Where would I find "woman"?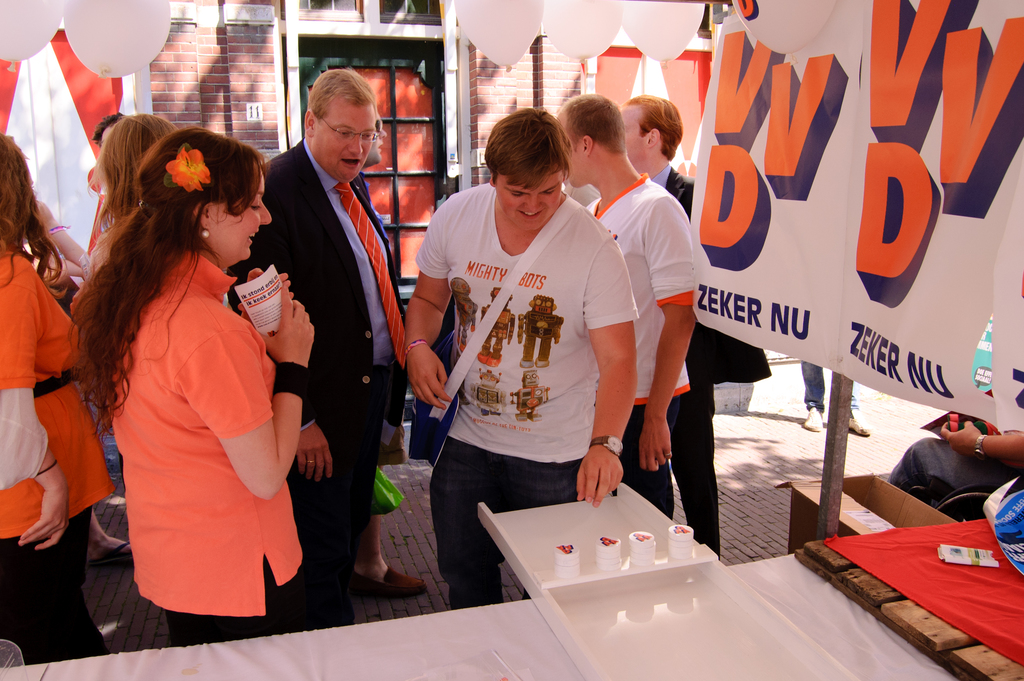
At (x1=65, y1=99, x2=317, y2=652).
